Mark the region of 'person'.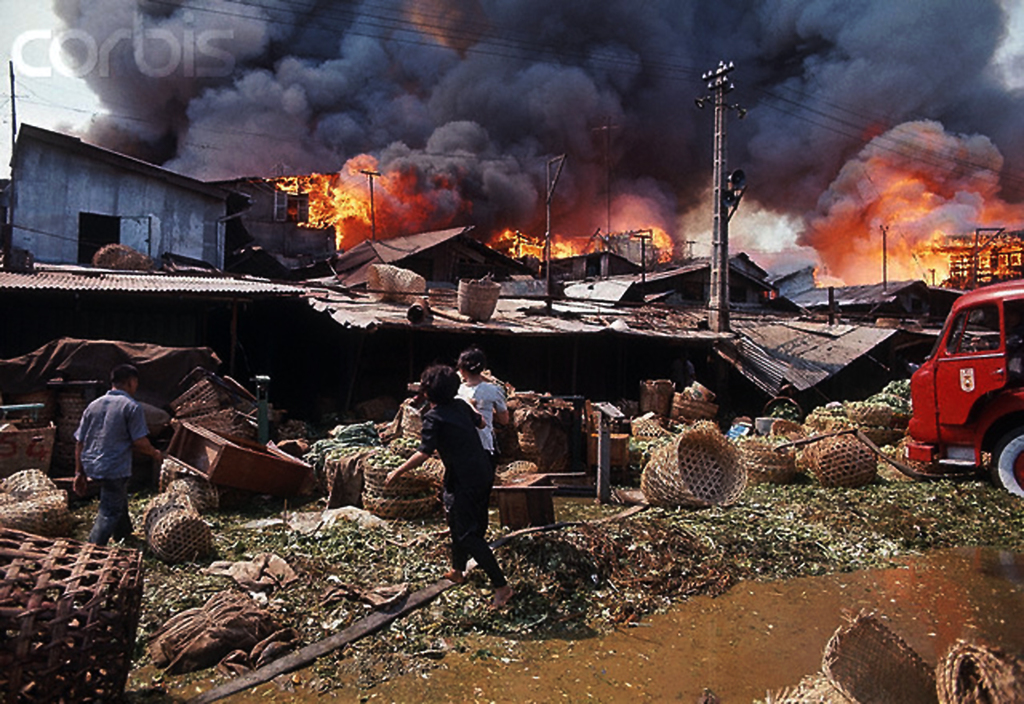
Region: select_region(383, 360, 516, 611).
